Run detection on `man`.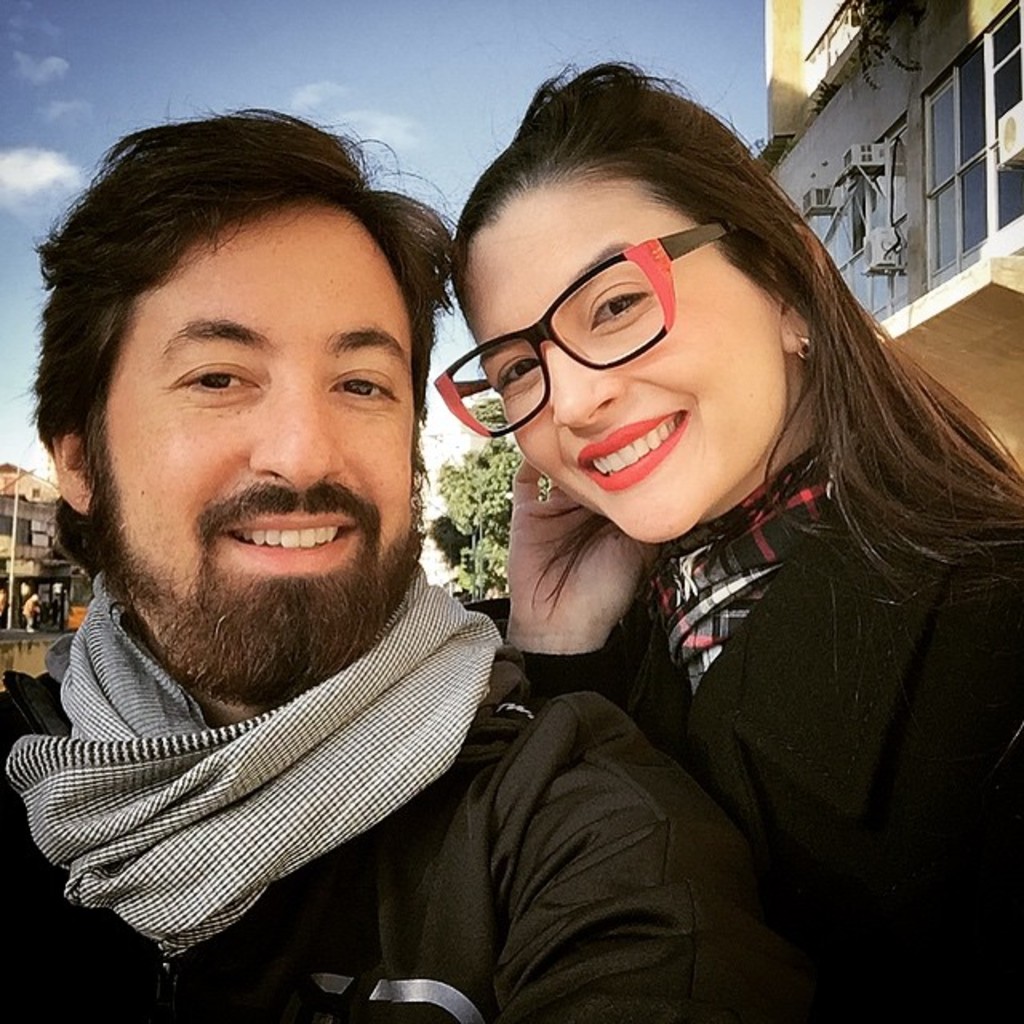
Result: {"x1": 0, "y1": 85, "x2": 690, "y2": 1023}.
